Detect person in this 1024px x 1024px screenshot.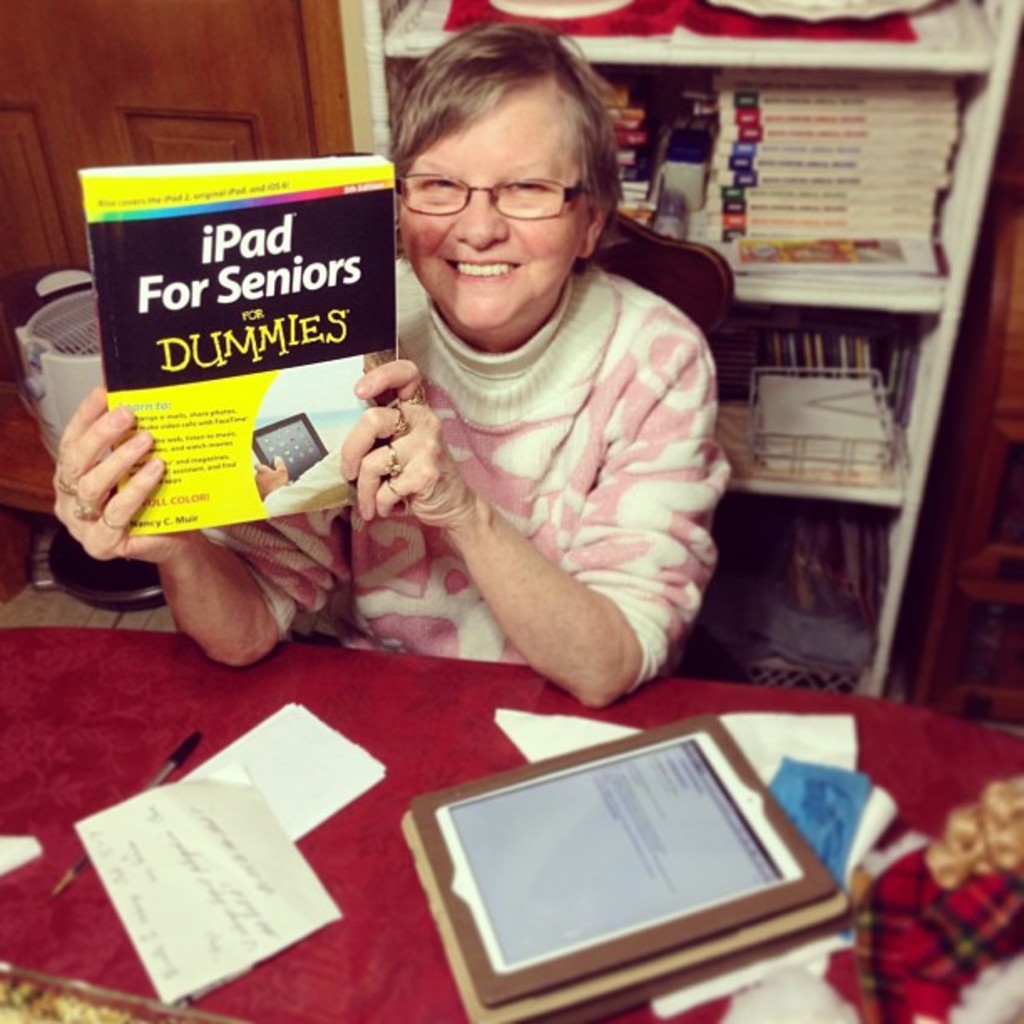
Detection: locate(199, 62, 763, 883).
